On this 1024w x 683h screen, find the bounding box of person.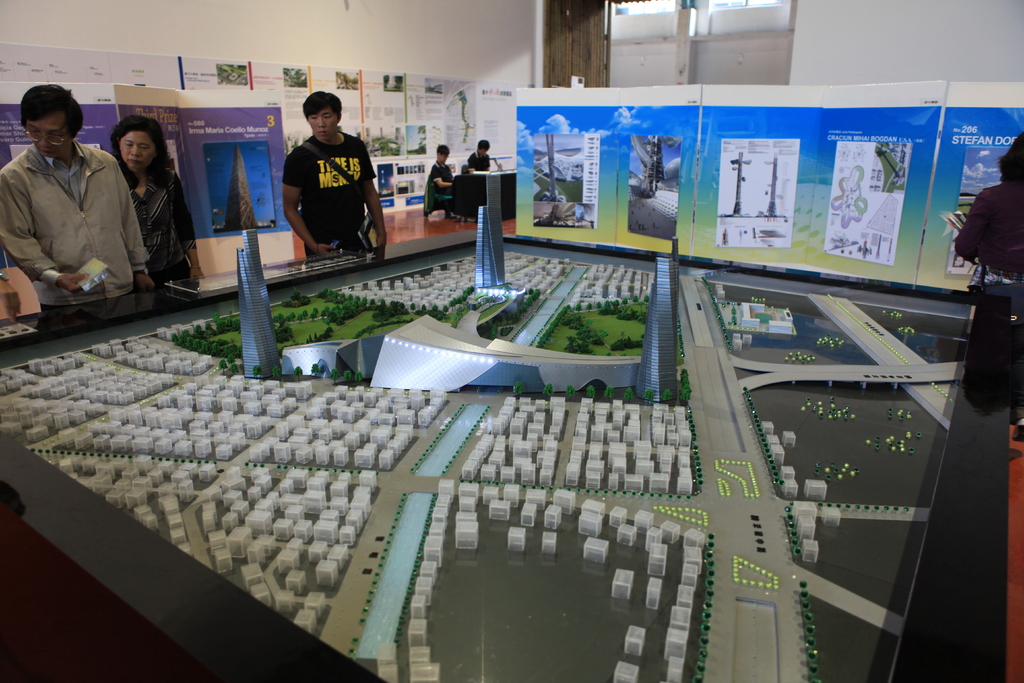
Bounding box: {"x1": 113, "y1": 115, "x2": 206, "y2": 288}.
